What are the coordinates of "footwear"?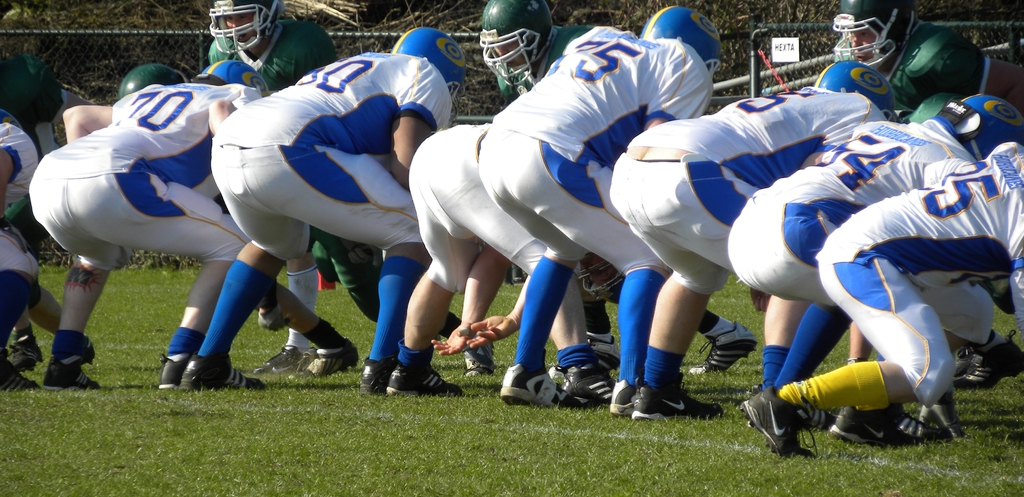
bbox(294, 346, 368, 380).
